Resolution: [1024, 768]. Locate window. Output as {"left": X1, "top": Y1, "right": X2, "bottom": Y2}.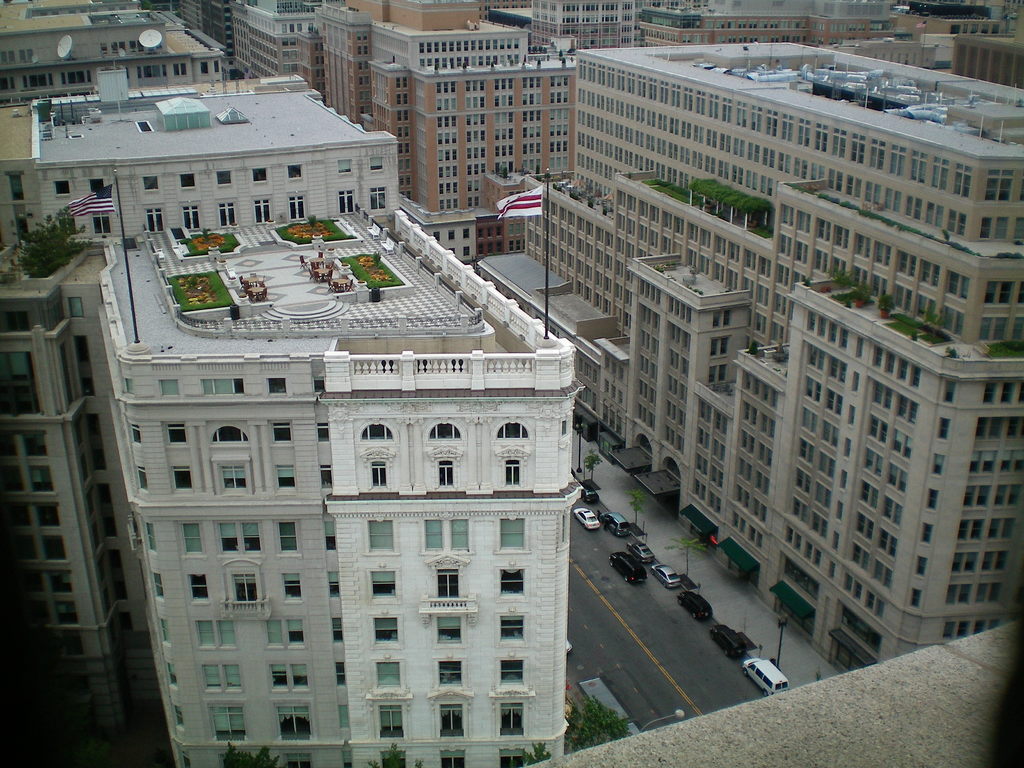
{"left": 372, "top": 454, "right": 391, "bottom": 484}.
